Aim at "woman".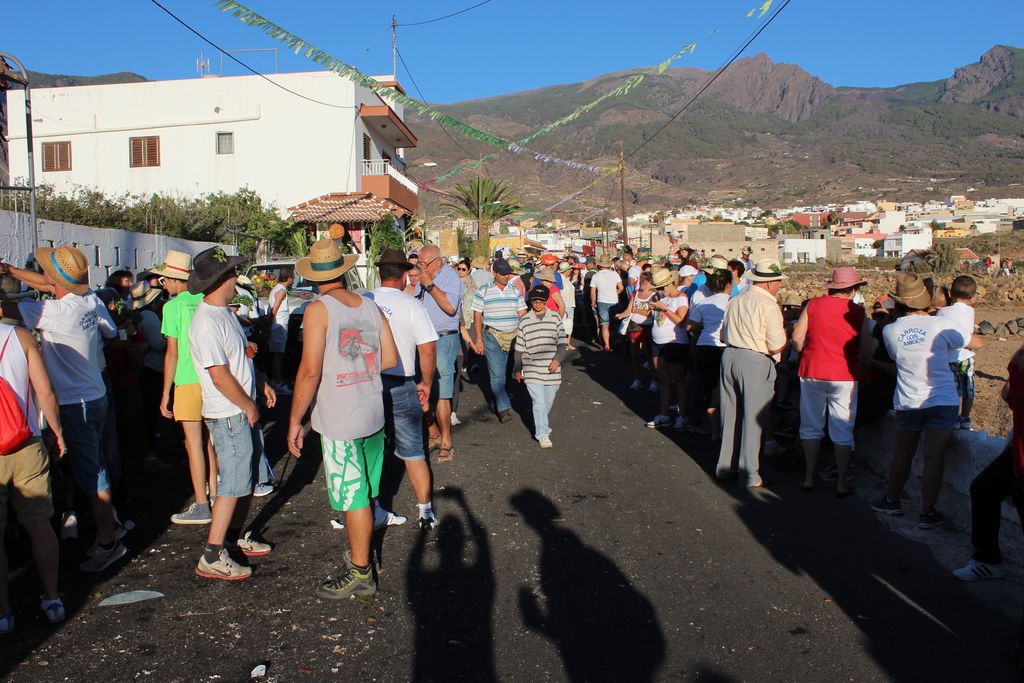
Aimed at 530,265,566,322.
